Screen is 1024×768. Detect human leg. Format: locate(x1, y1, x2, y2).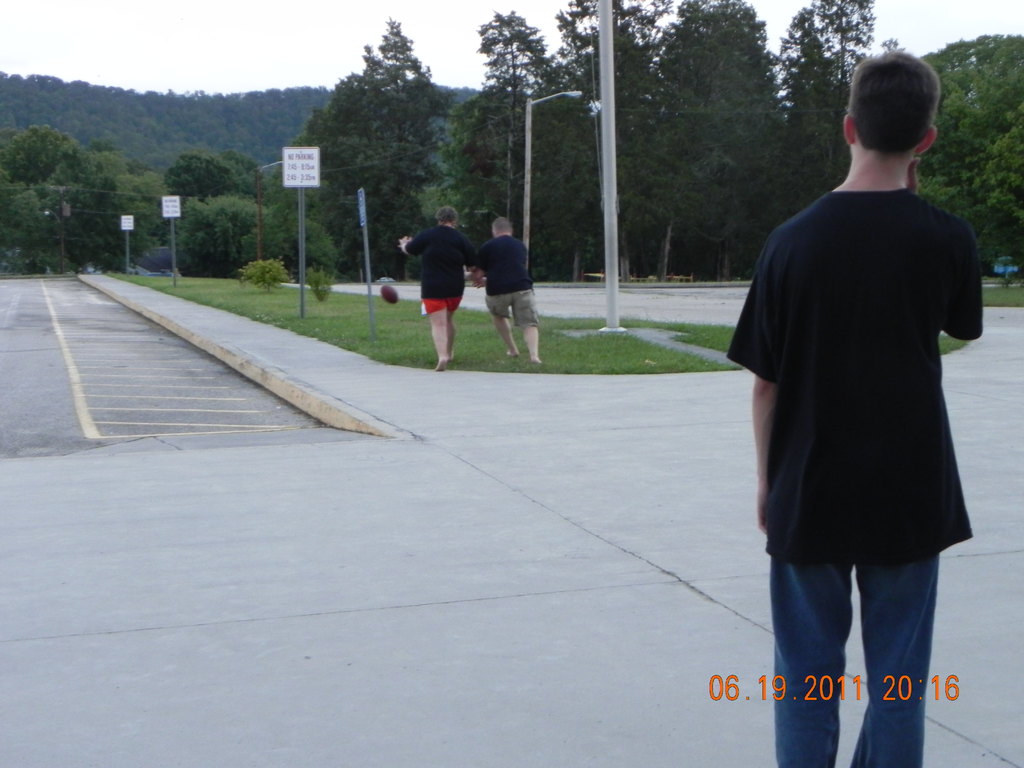
locate(485, 298, 519, 352).
